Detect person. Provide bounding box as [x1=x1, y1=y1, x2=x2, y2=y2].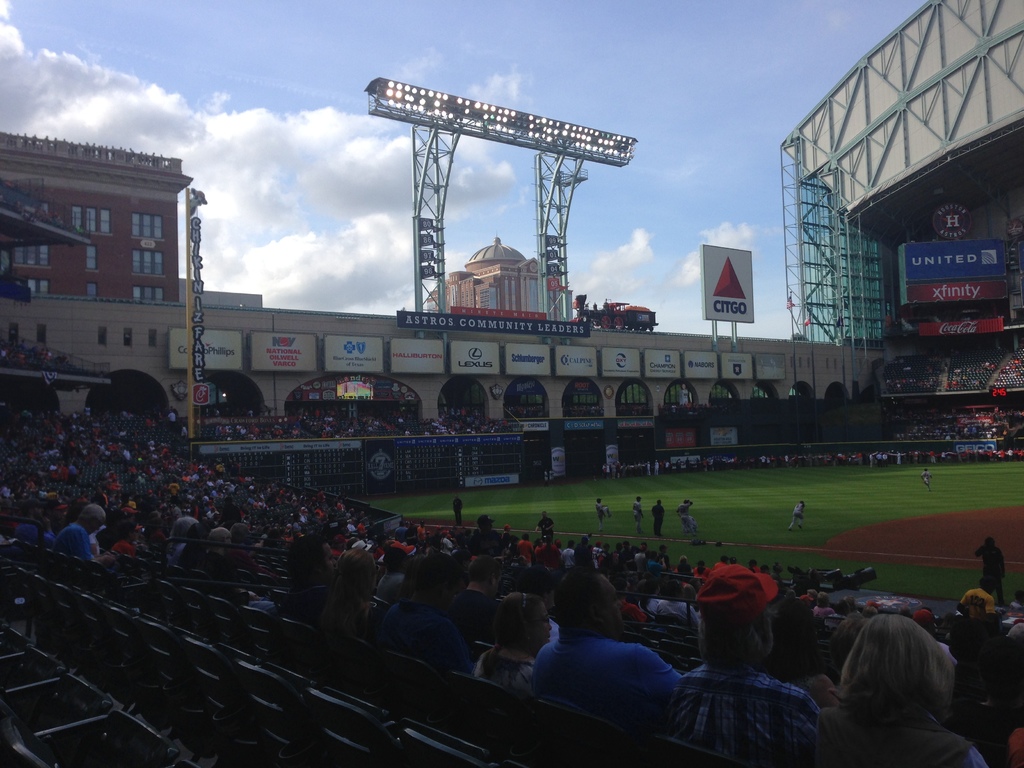
[x1=610, y1=579, x2=653, y2=627].
